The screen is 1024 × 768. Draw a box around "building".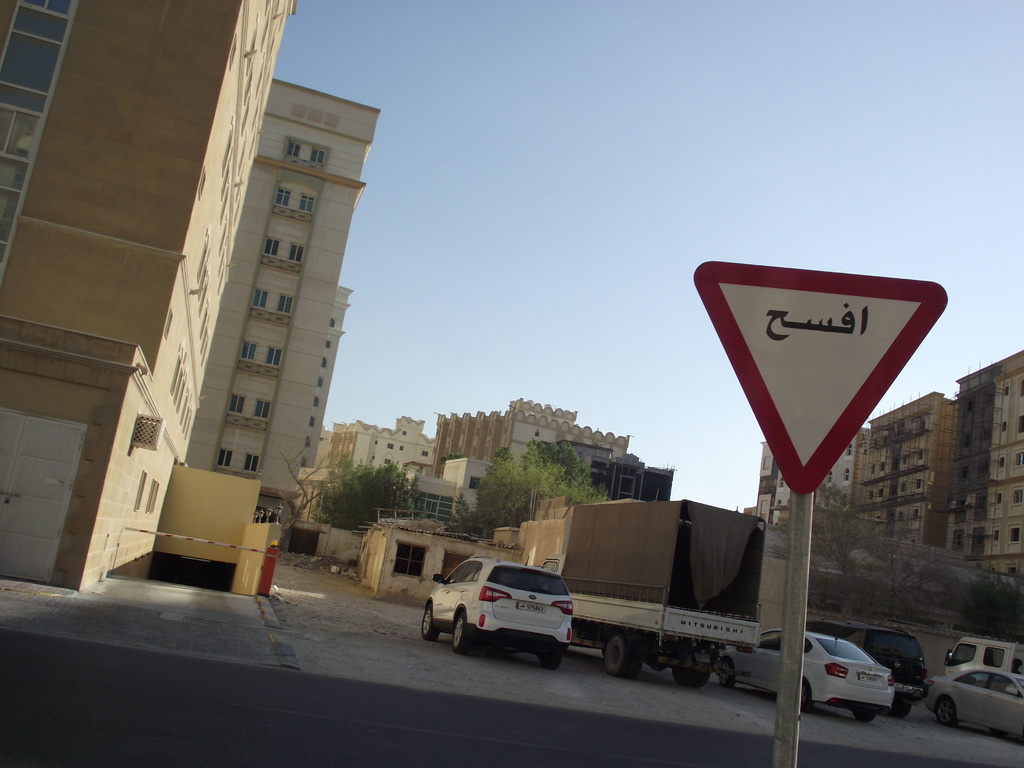
{"left": 0, "top": 0, "right": 300, "bottom": 590}.
